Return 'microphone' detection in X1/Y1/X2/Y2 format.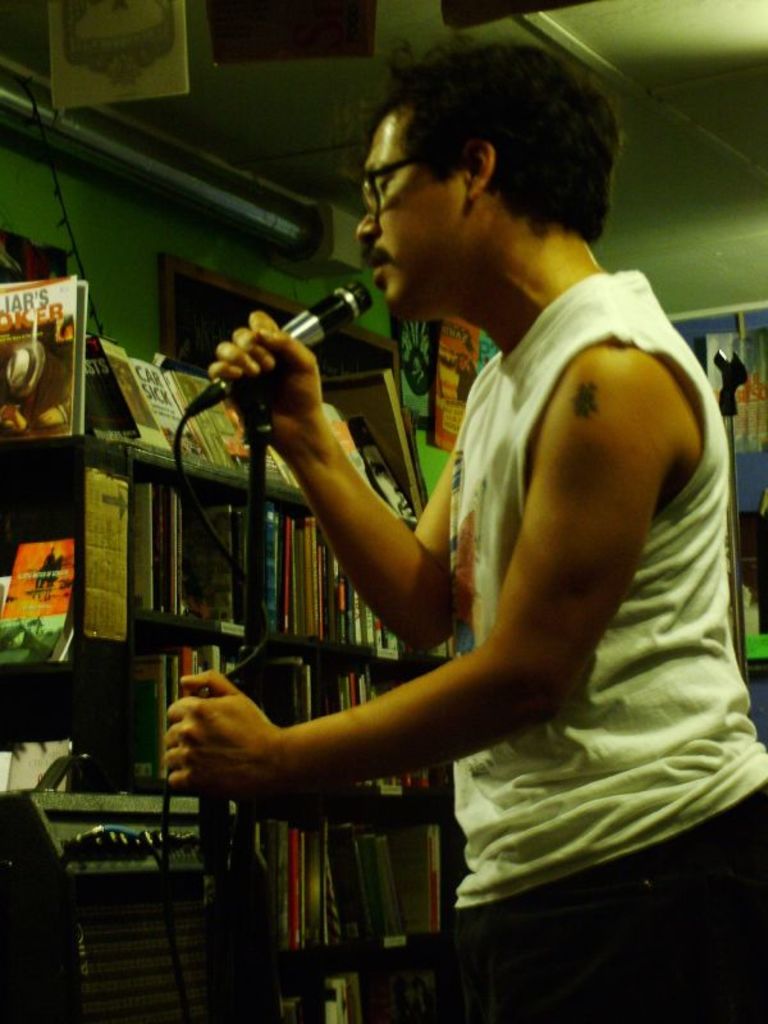
189/276/371/458.
